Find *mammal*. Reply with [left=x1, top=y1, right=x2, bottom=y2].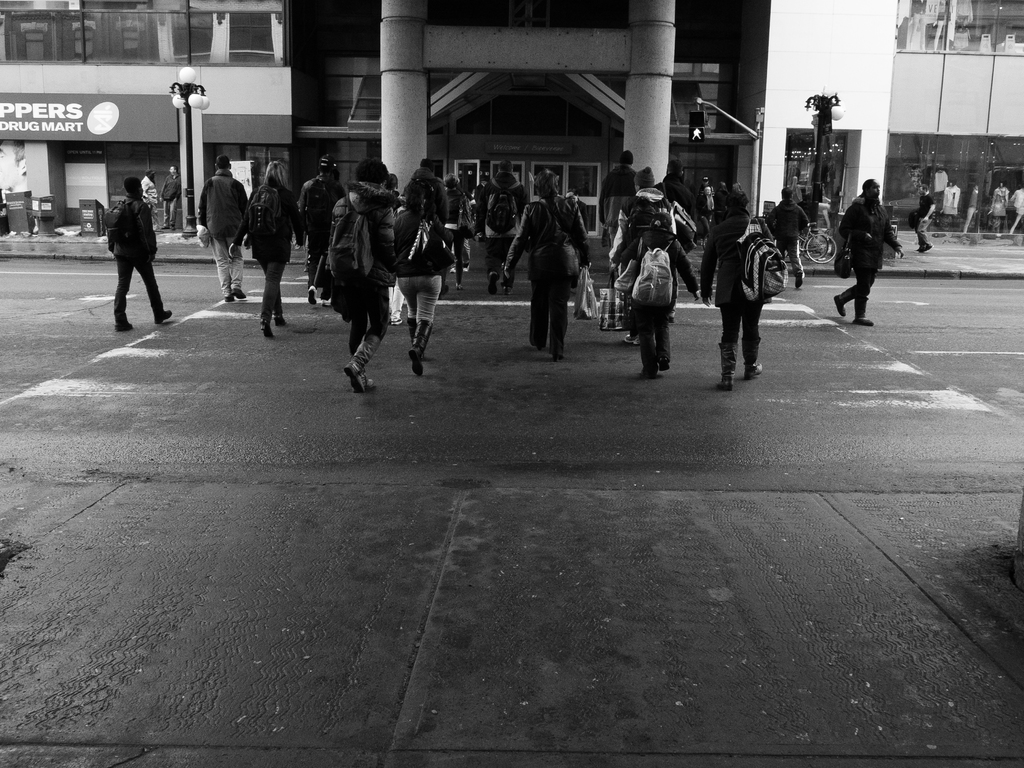
[left=519, top=180, right=587, bottom=367].
